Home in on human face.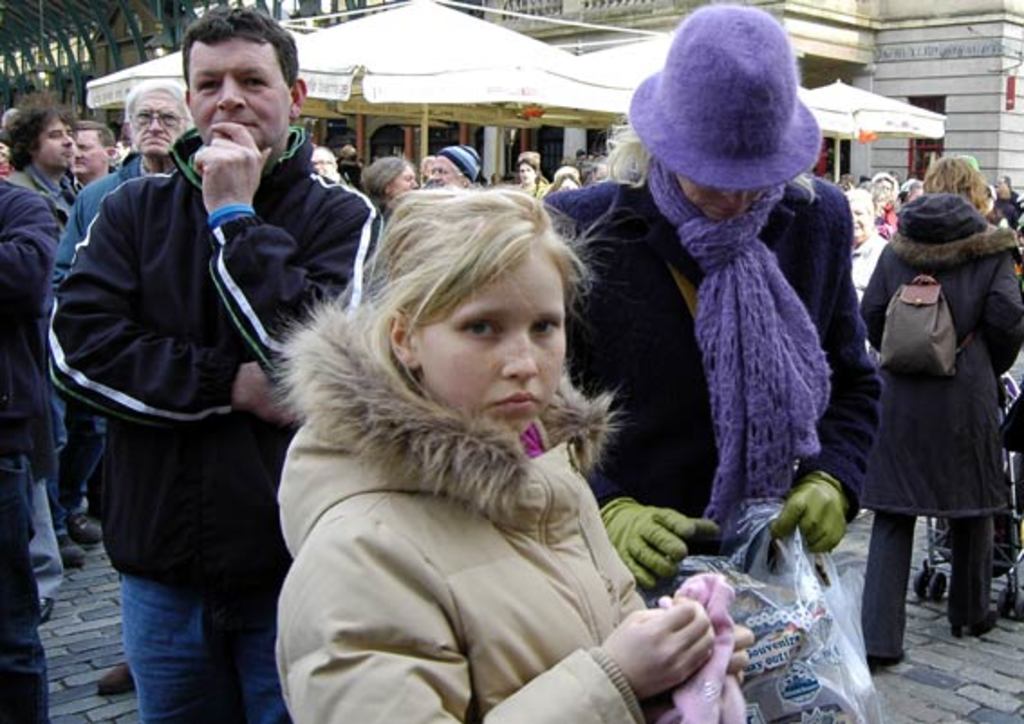
Homed in at <region>188, 38, 294, 144</region>.
